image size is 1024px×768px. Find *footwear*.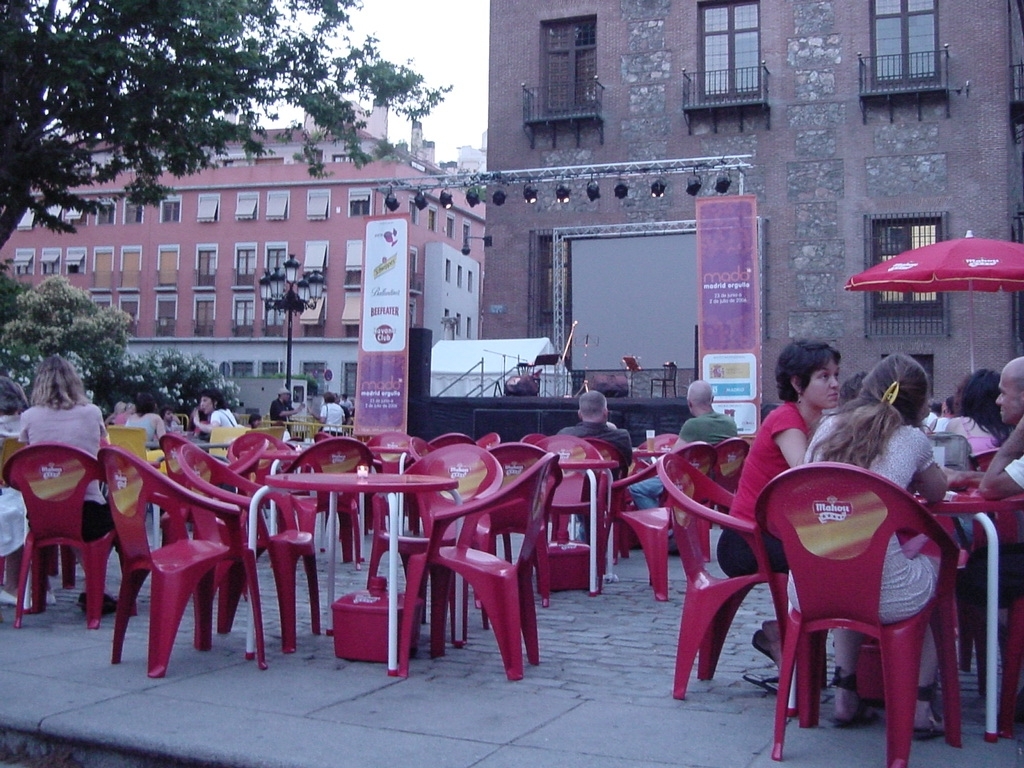
pyautogui.locateOnScreen(753, 631, 777, 661).
